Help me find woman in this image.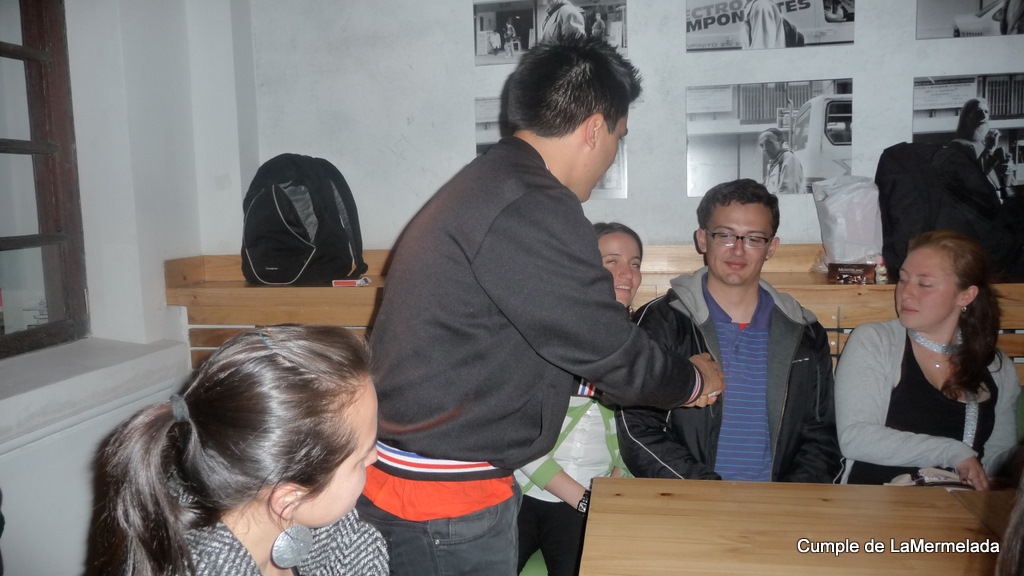
Found it: <bbox>830, 217, 1017, 494</bbox>.
